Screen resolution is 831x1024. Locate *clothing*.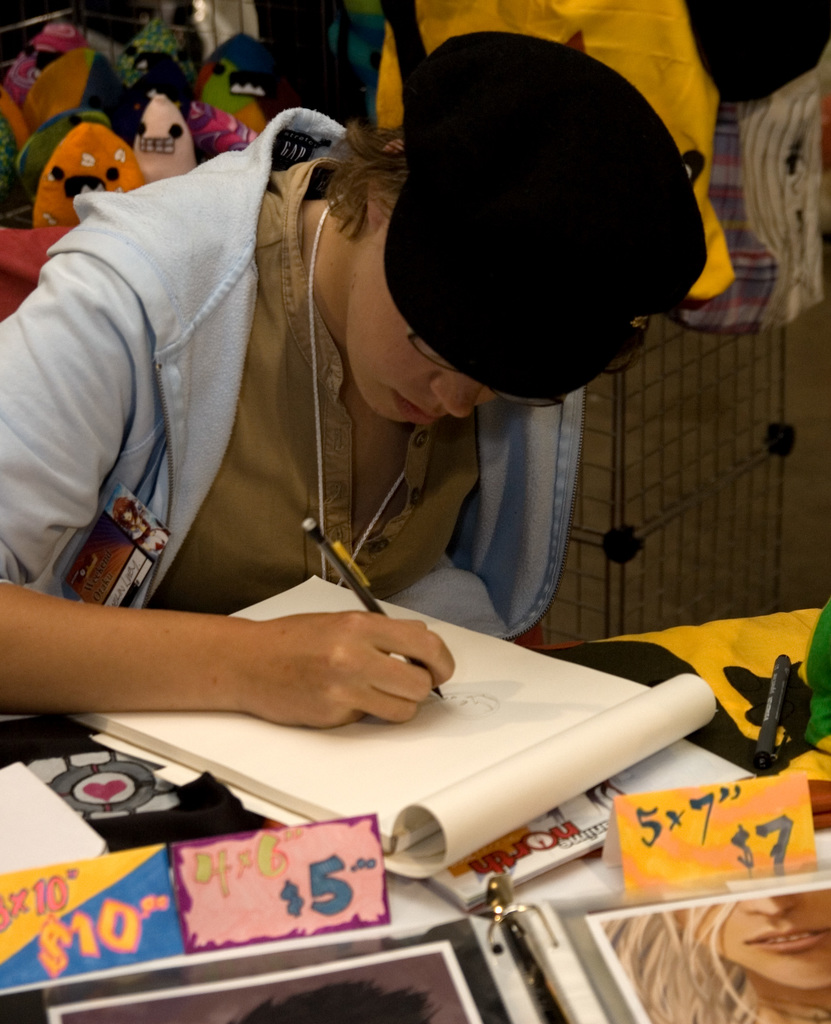
locate(0, 108, 579, 643).
